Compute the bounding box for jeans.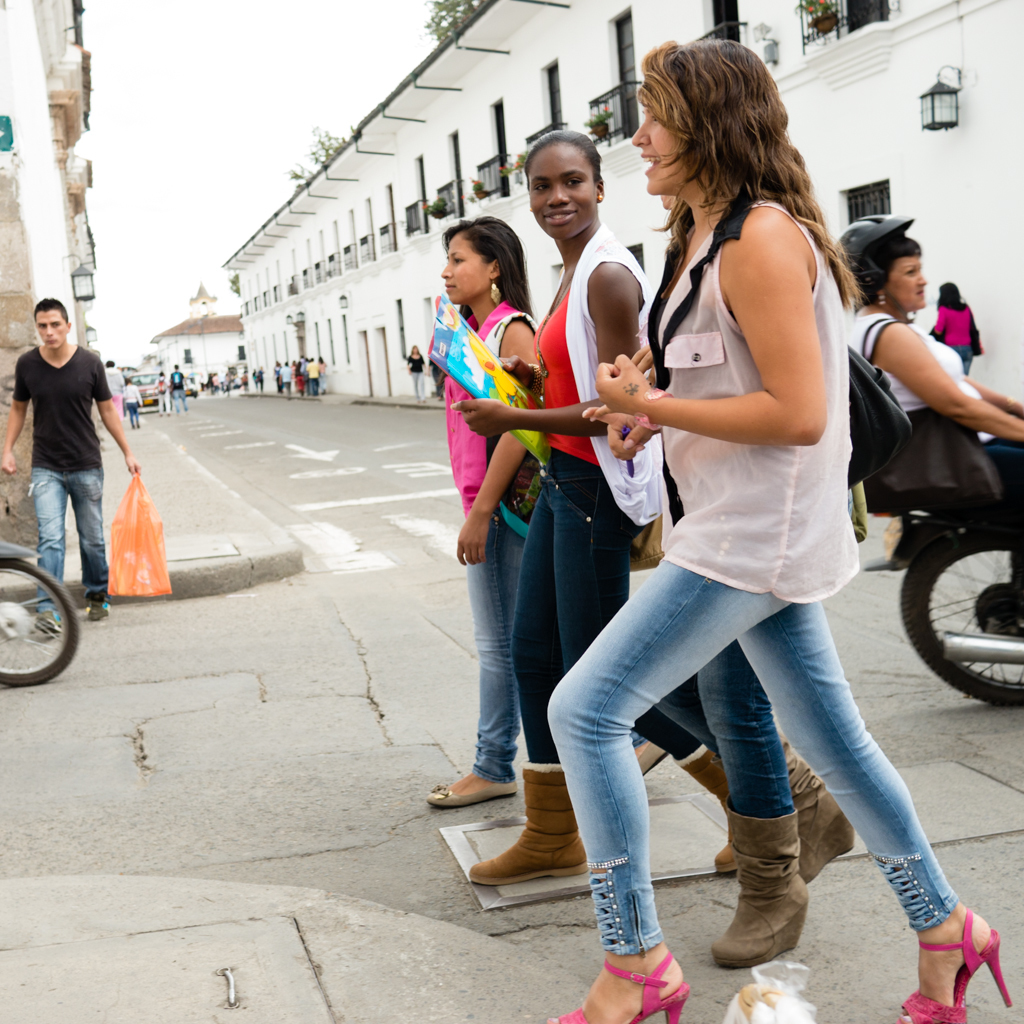
crop(511, 486, 703, 763).
